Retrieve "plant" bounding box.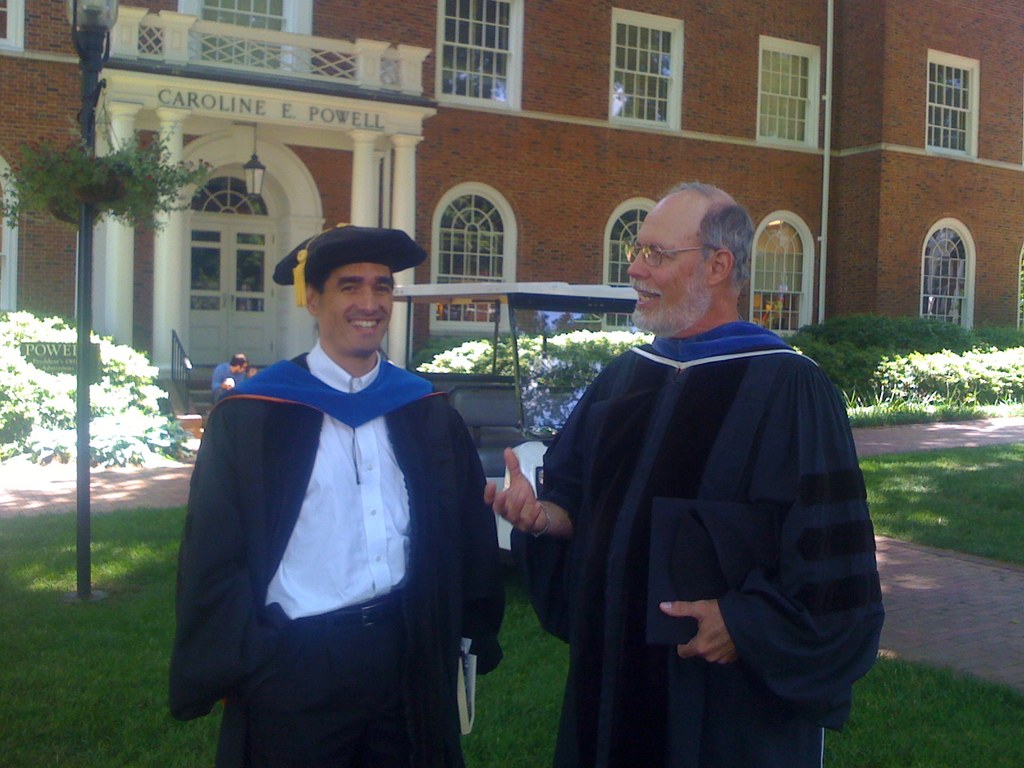
Bounding box: <box>415,328,653,433</box>.
